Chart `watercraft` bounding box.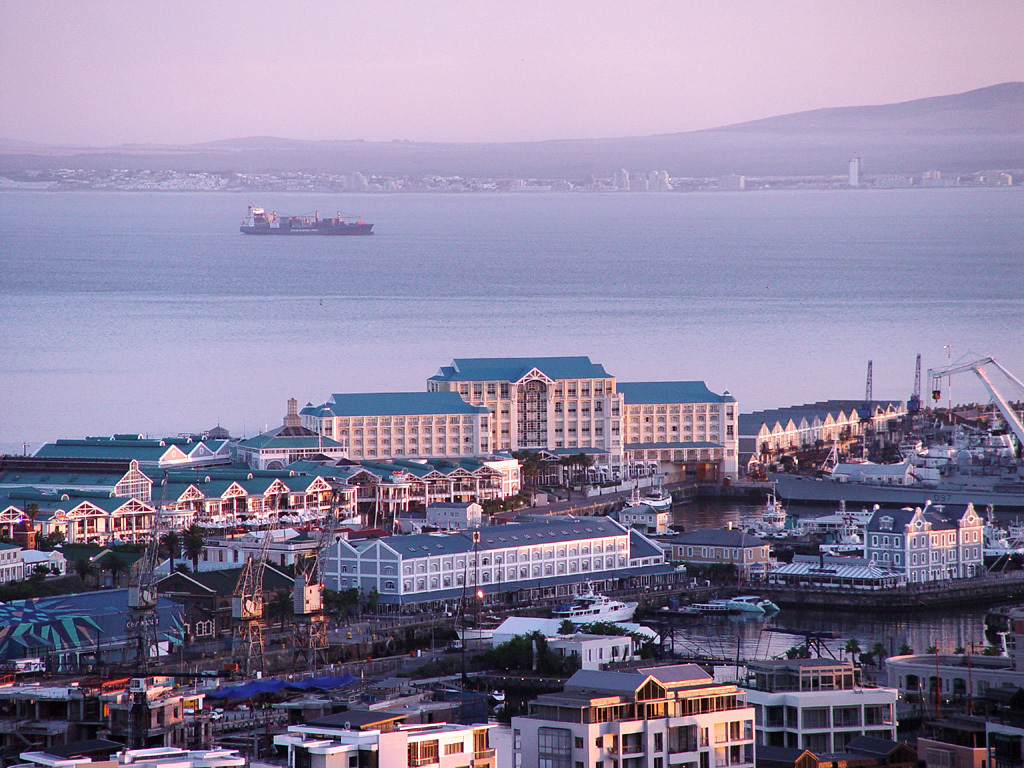
Charted: detection(229, 195, 377, 246).
